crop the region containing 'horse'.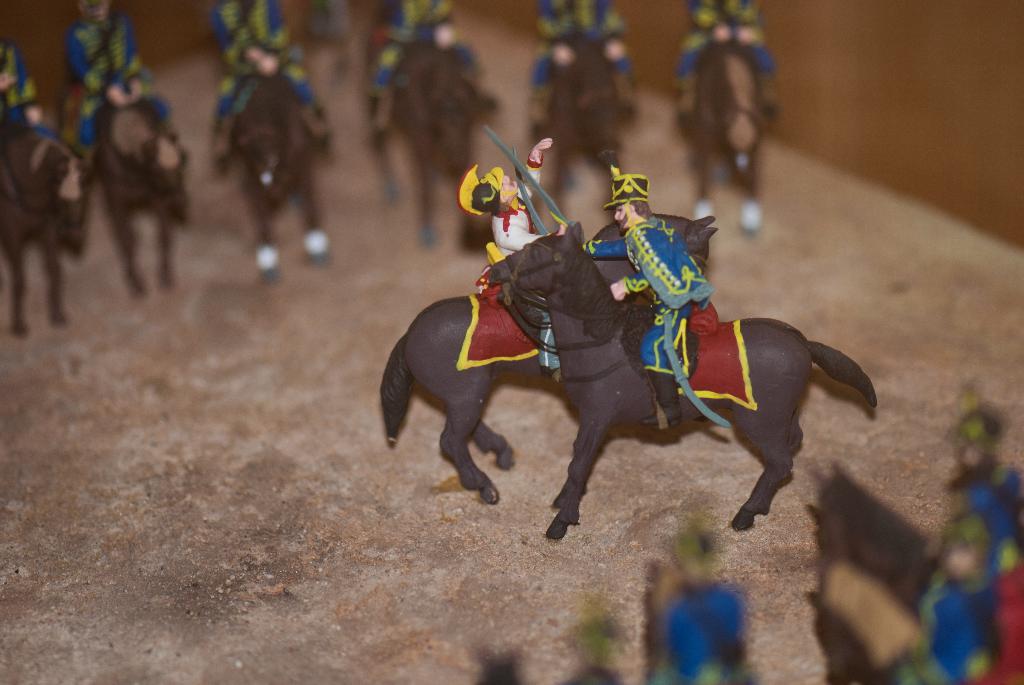
Crop region: (left=804, top=463, right=938, bottom=599).
